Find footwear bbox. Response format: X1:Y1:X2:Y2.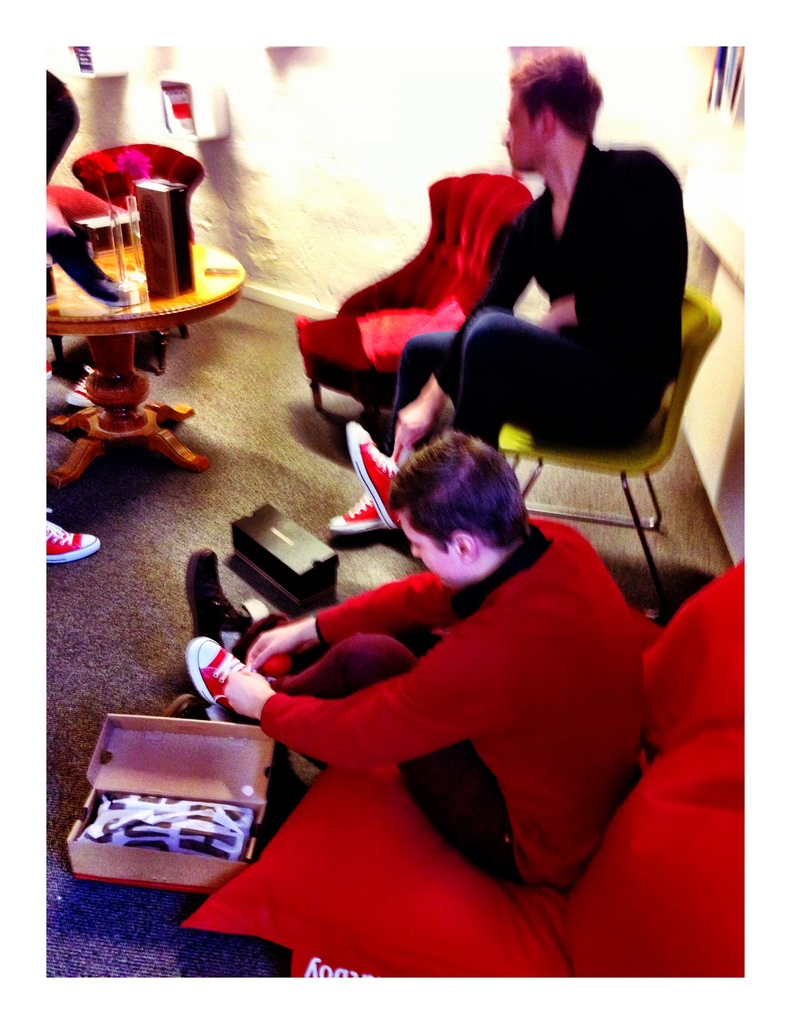
175:566:251:676.
